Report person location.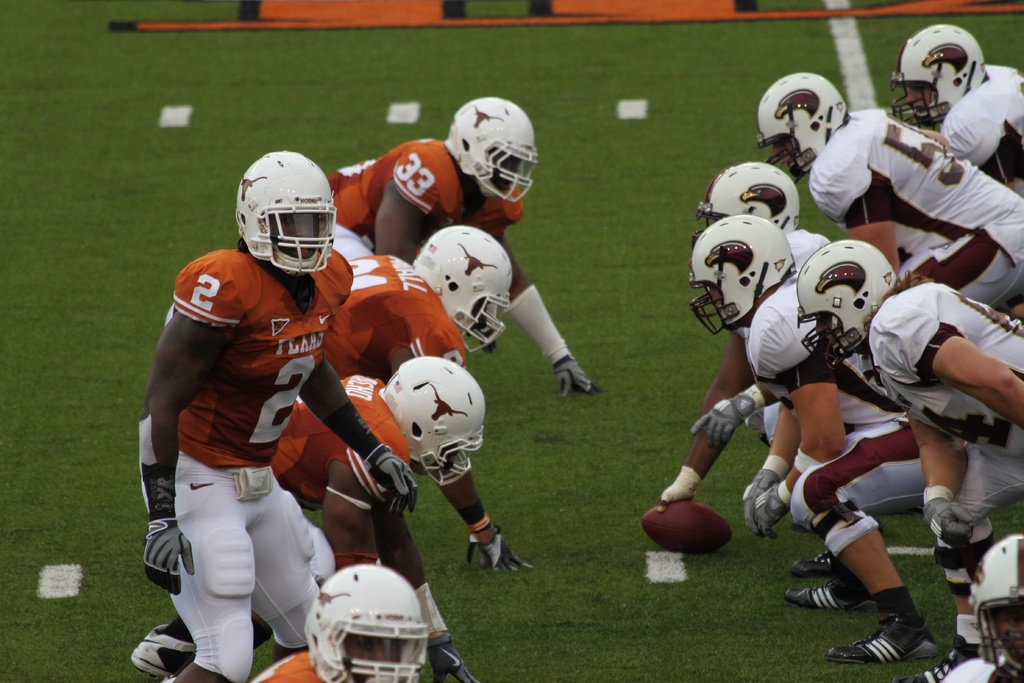
Report: l=325, t=95, r=601, b=407.
